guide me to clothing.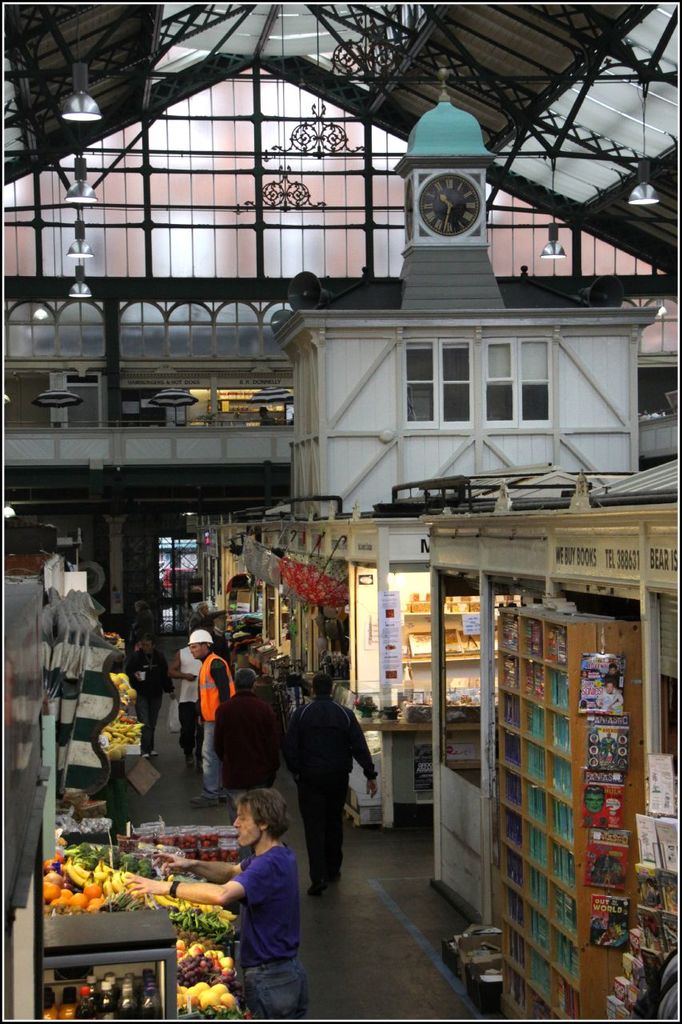
Guidance: region(185, 651, 229, 720).
